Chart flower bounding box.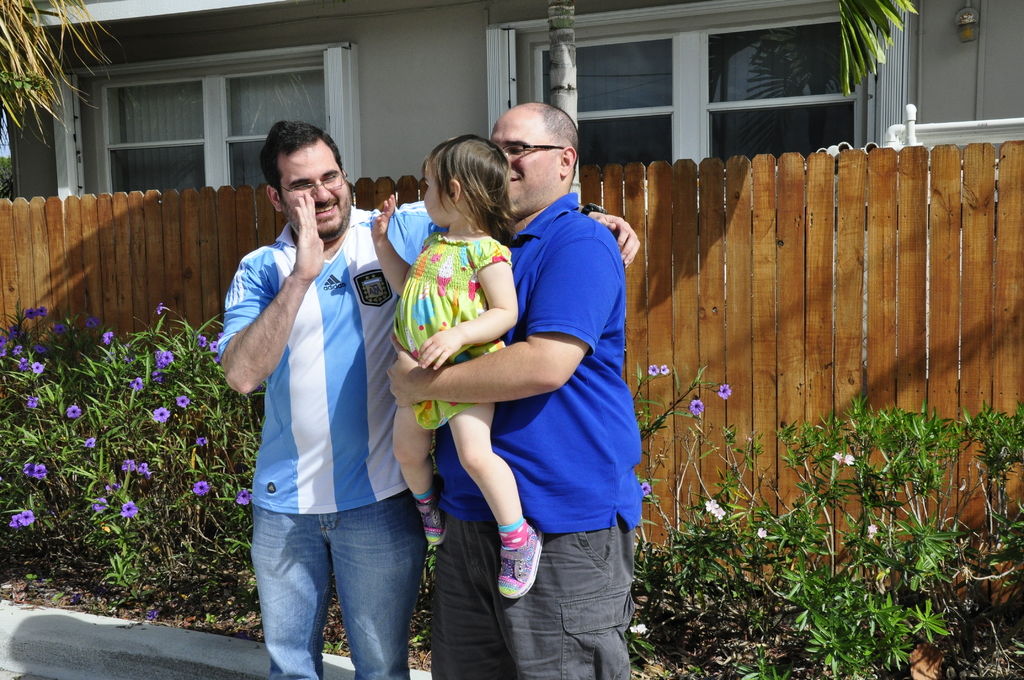
Charted: [627, 624, 648, 635].
